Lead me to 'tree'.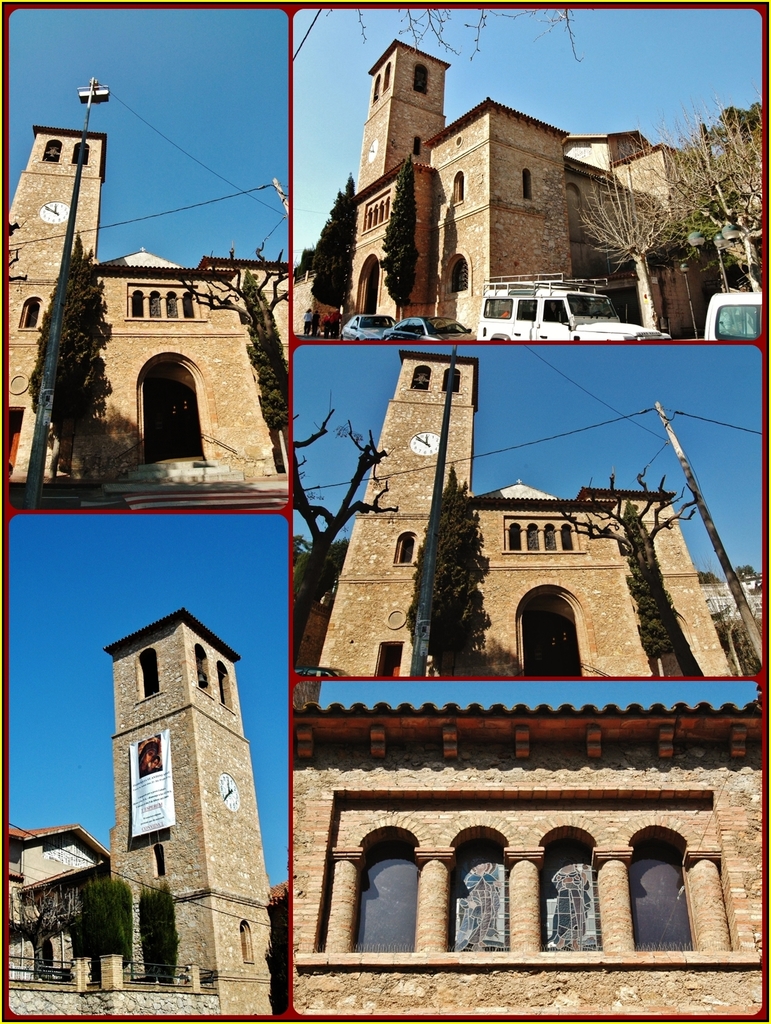
Lead to <region>292, 531, 353, 611</region>.
